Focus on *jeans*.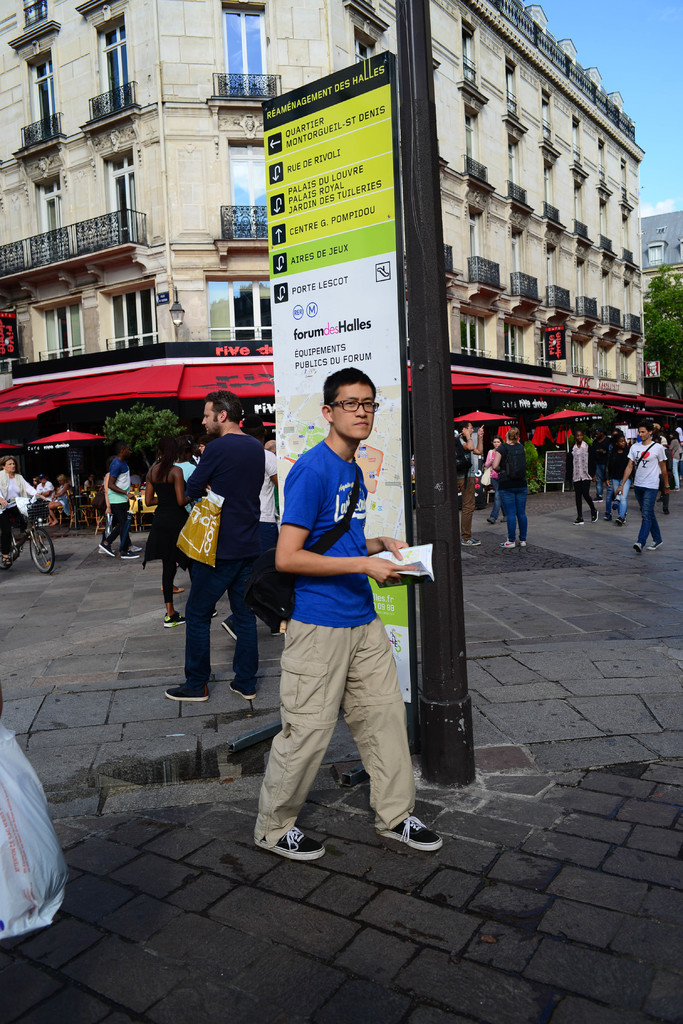
Focused at Rect(155, 552, 183, 605).
